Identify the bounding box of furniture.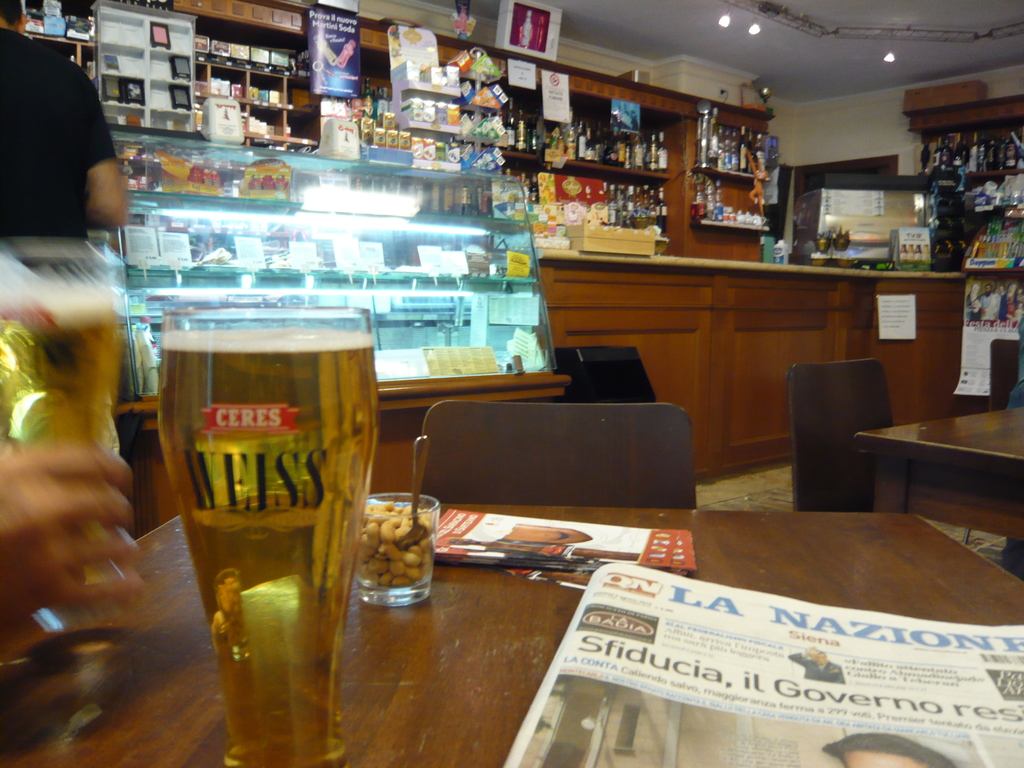
(left=116, top=369, right=572, bottom=538).
